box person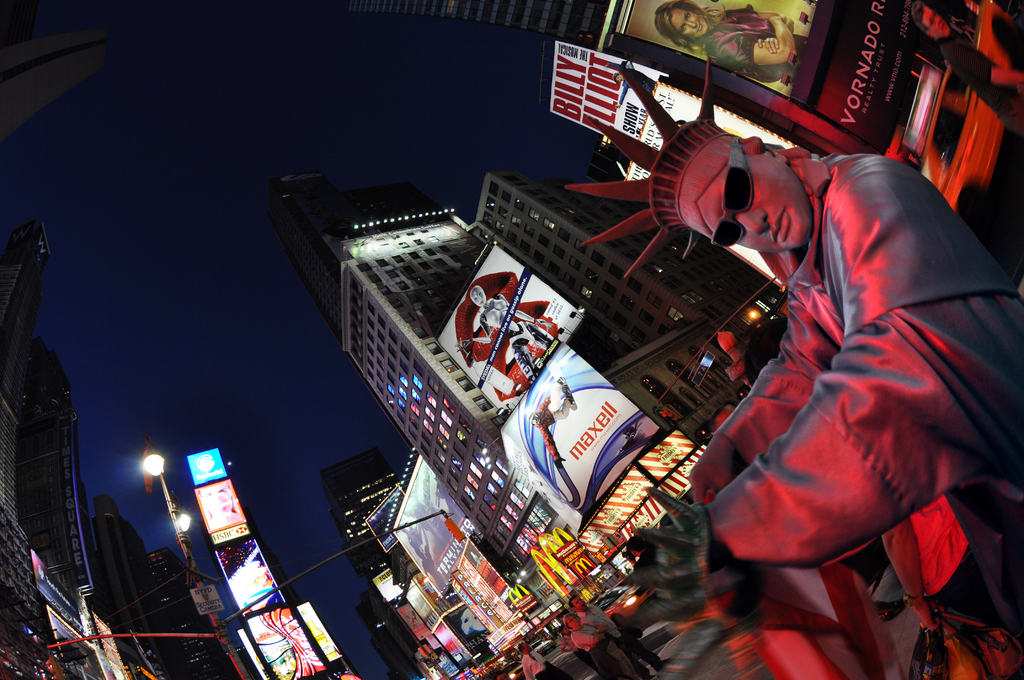
(x1=458, y1=286, x2=552, y2=387)
